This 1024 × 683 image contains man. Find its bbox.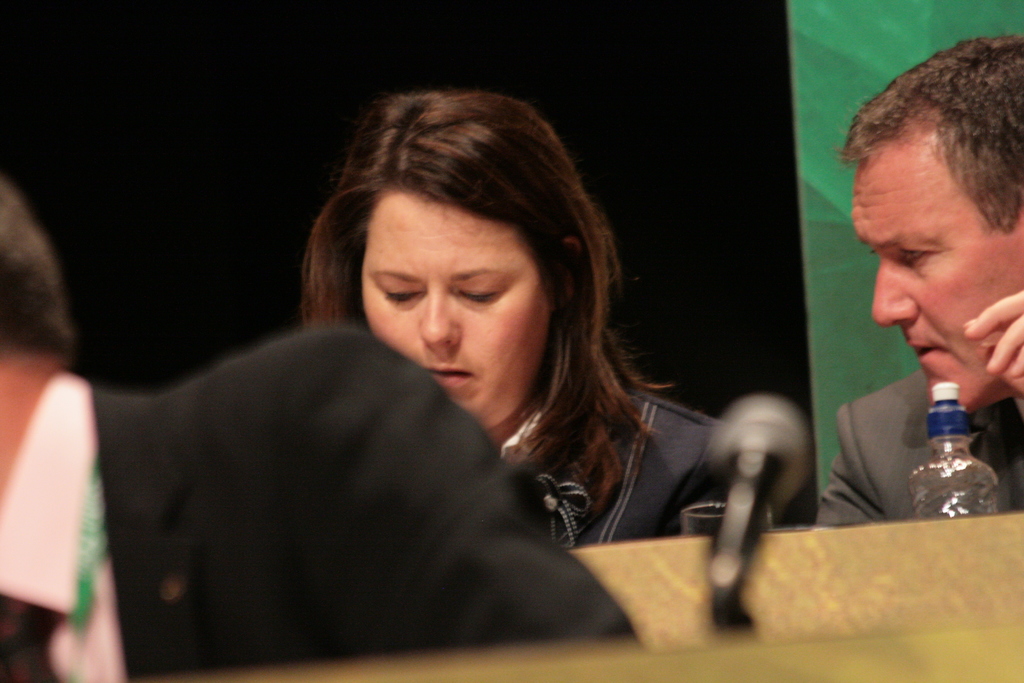
(x1=815, y1=49, x2=1023, y2=527).
